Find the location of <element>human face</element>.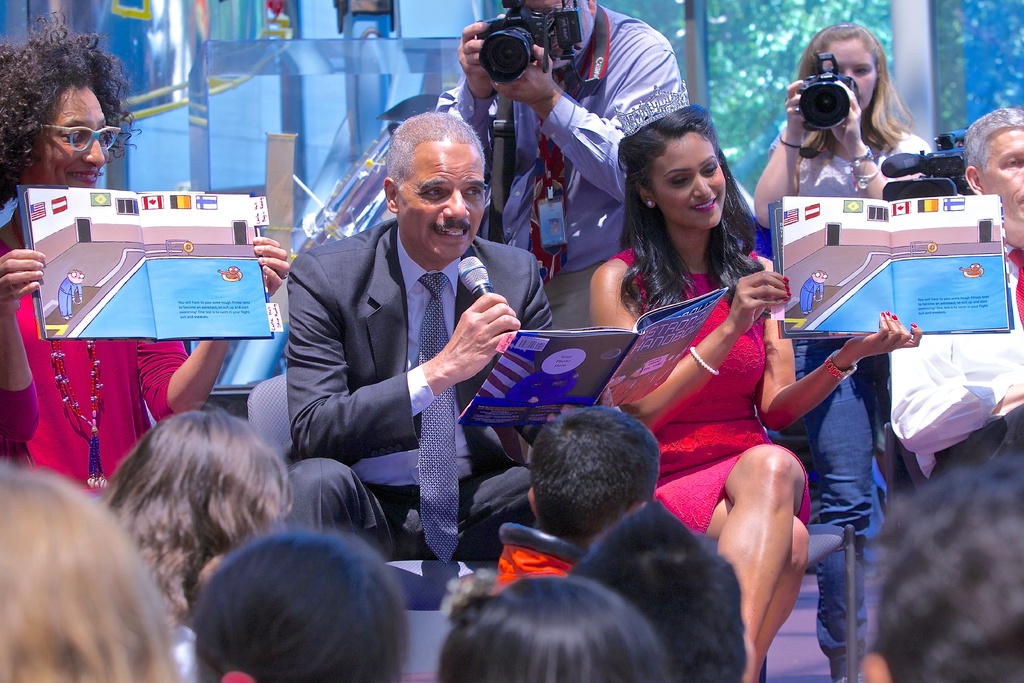
Location: [x1=824, y1=40, x2=877, y2=110].
